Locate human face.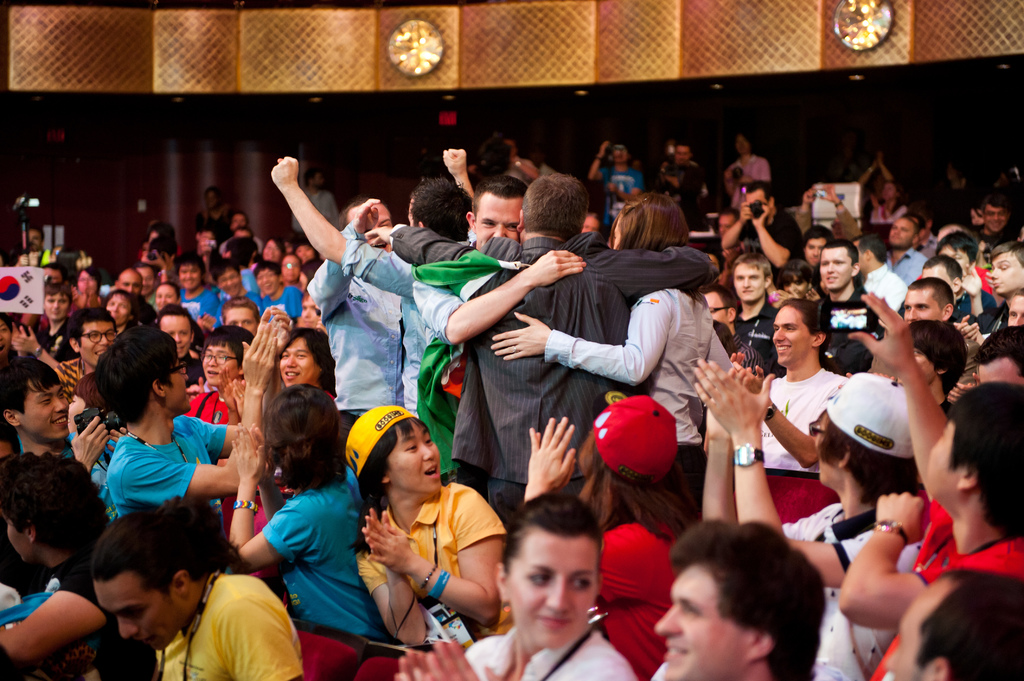
Bounding box: box(168, 356, 189, 412).
